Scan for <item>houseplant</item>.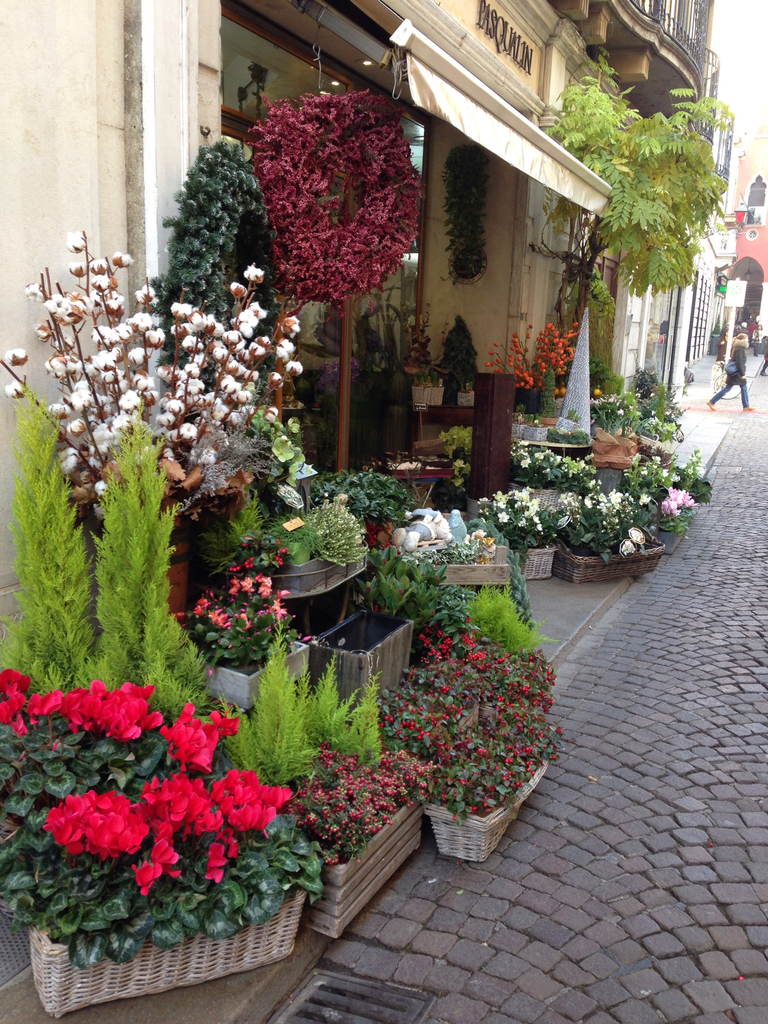
Scan result: 292,550,436,711.
